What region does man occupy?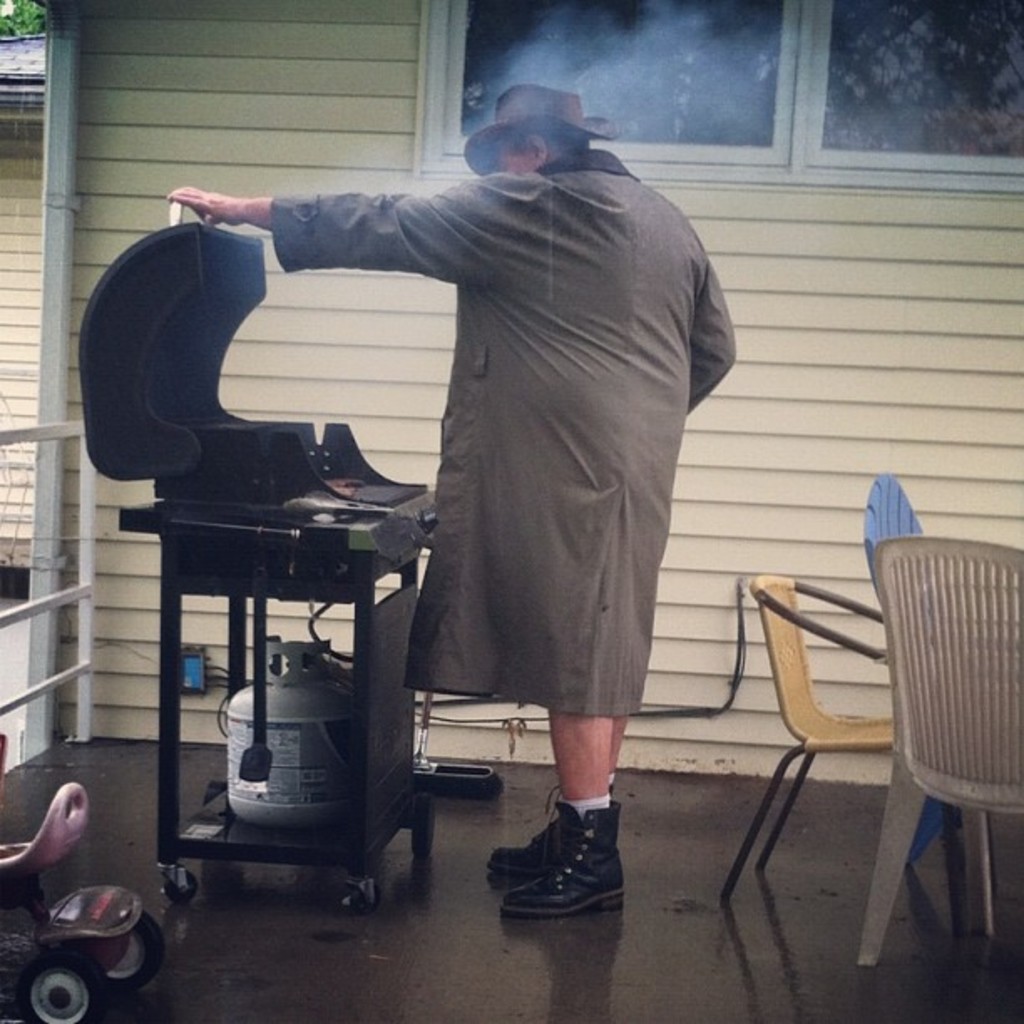
BBox(211, 82, 741, 927).
